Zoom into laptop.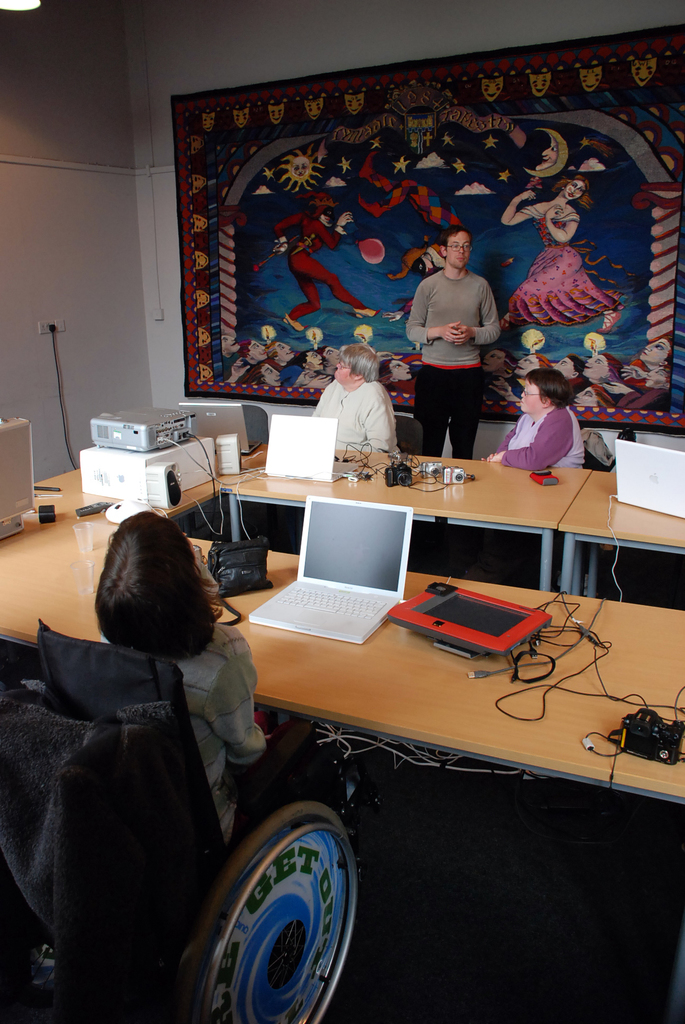
Zoom target: bbox=[617, 440, 684, 518].
